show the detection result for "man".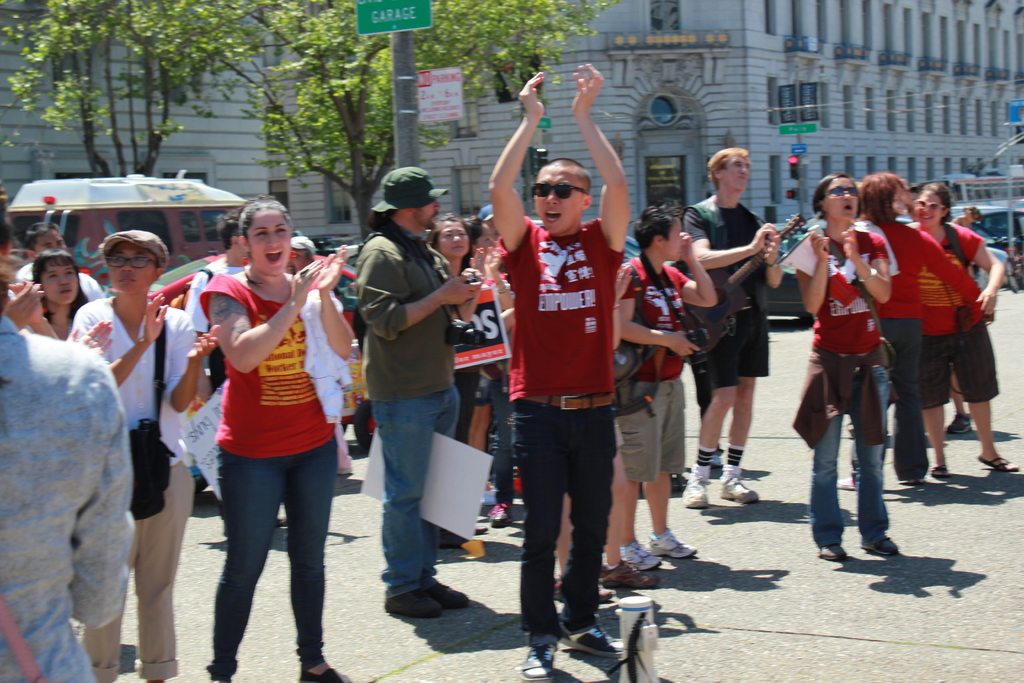
[14, 222, 102, 302].
